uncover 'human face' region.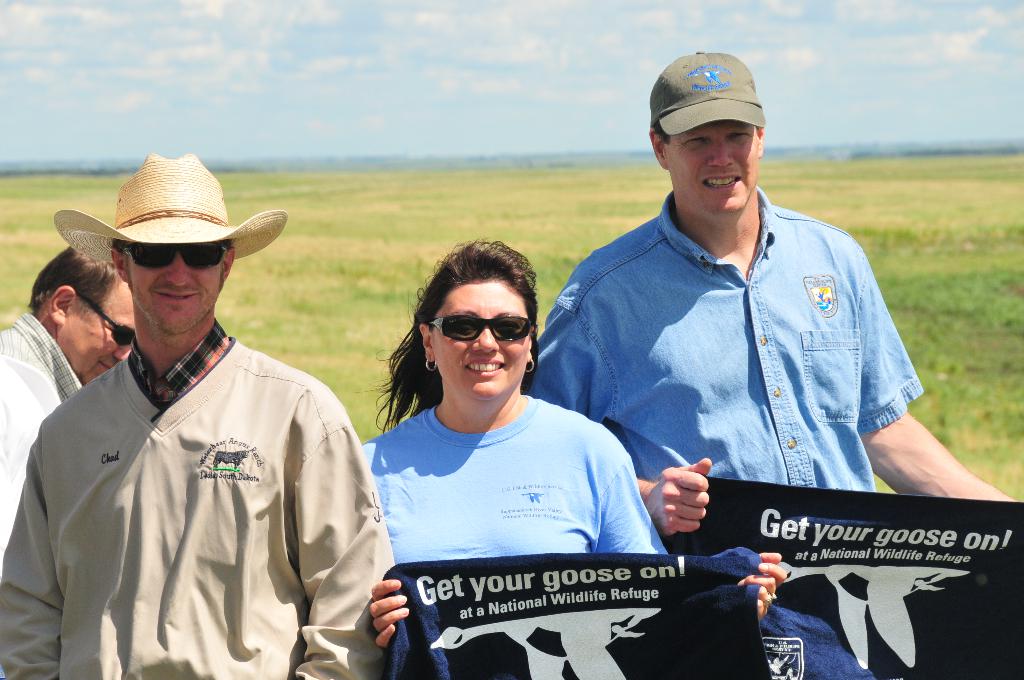
Uncovered: pyautogui.locateOnScreen(429, 282, 528, 391).
